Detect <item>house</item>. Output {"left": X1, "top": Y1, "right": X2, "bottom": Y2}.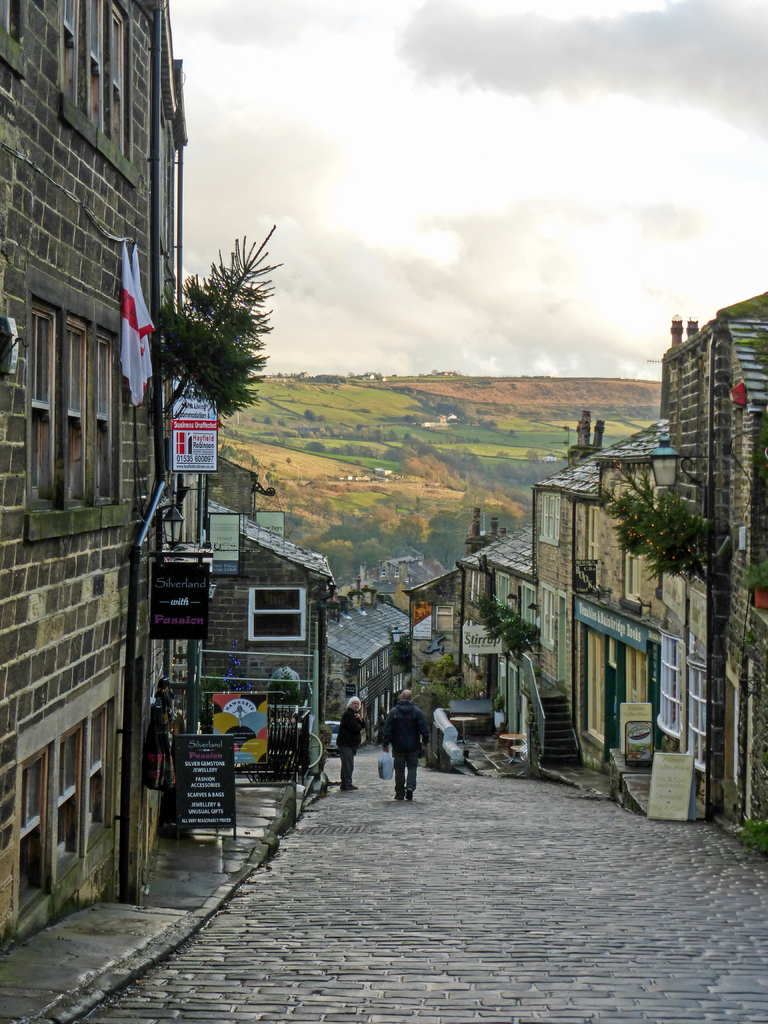
{"left": 459, "top": 504, "right": 527, "bottom": 756}.
